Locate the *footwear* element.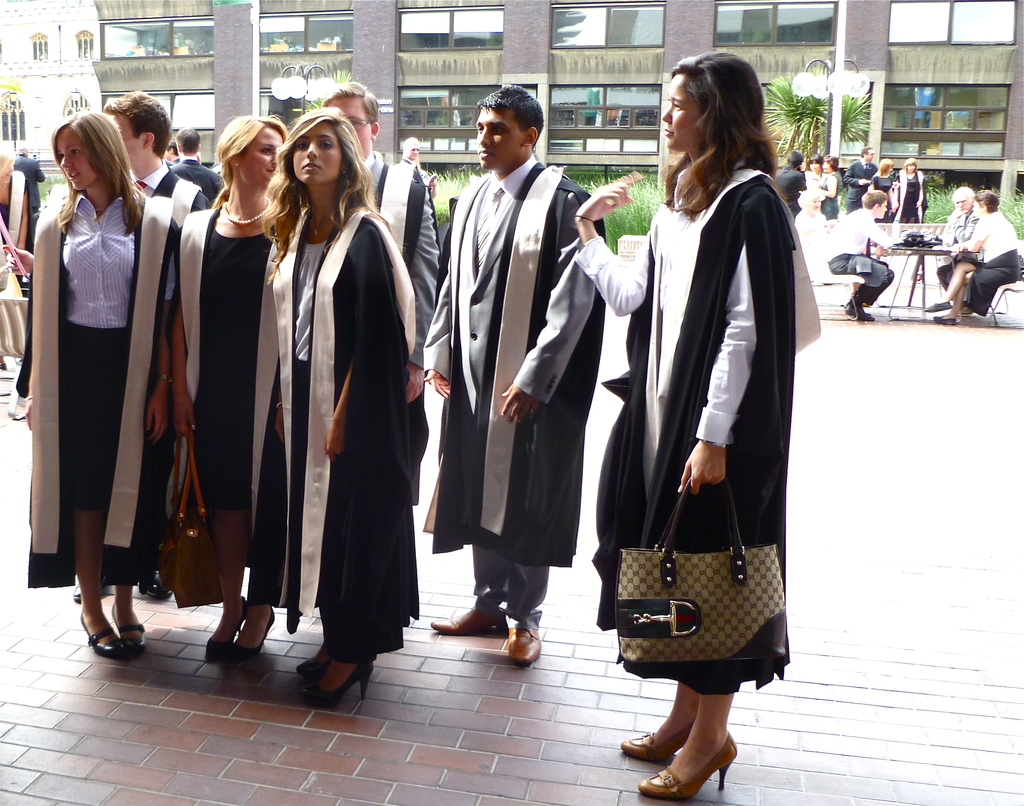
Element bbox: 502, 627, 541, 672.
